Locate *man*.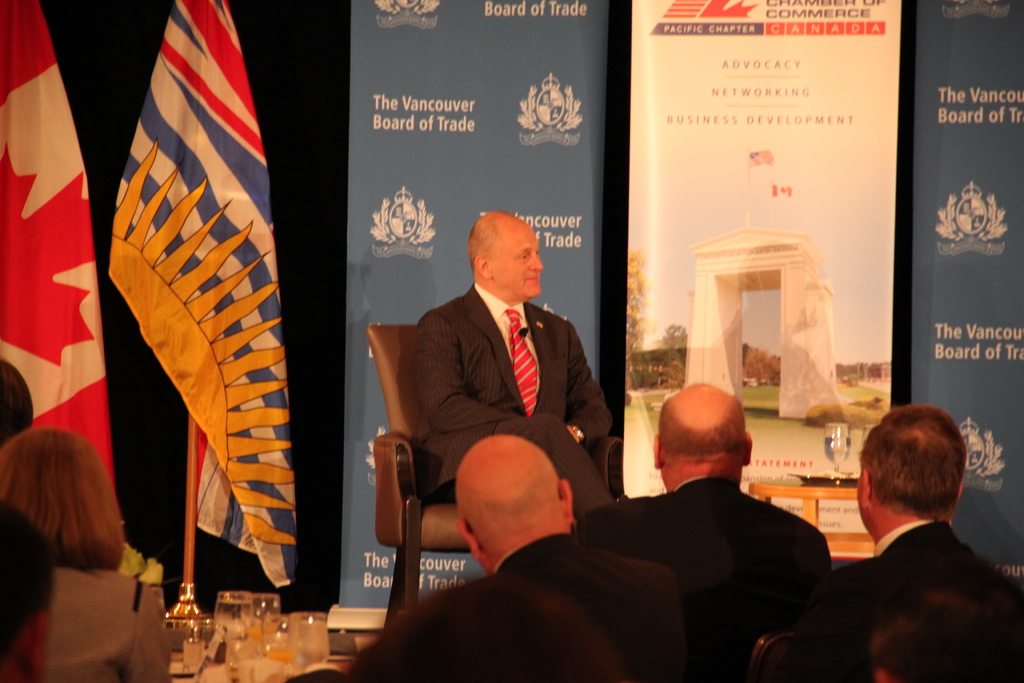
Bounding box: BBox(0, 426, 176, 682).
